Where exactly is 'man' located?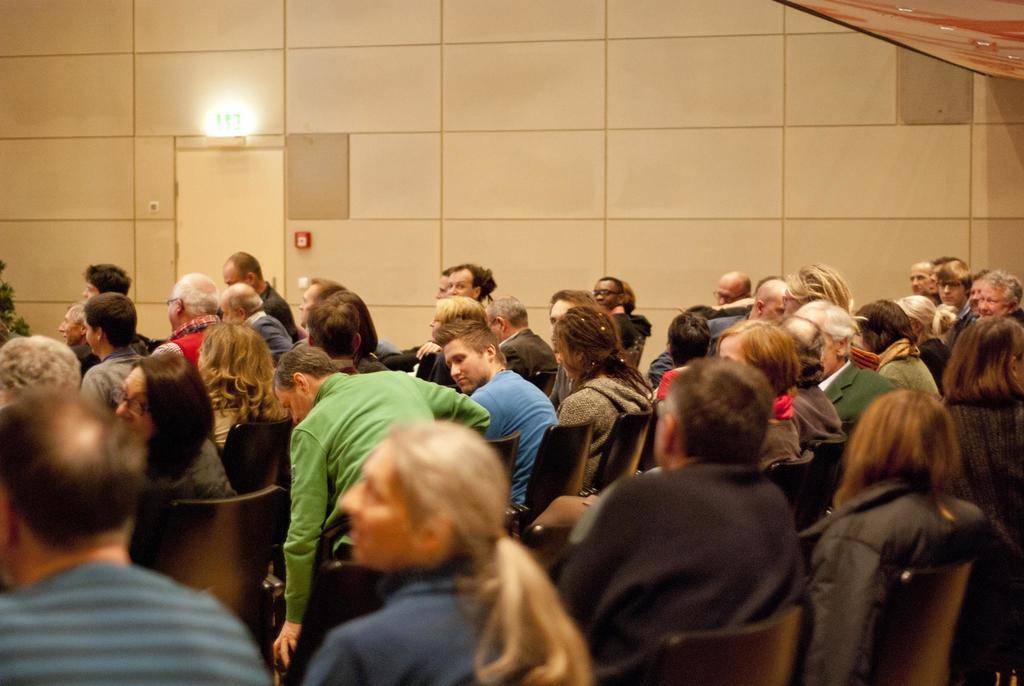
Its bounding box is (x1=552, y1=359, x2=806, y2=668).
